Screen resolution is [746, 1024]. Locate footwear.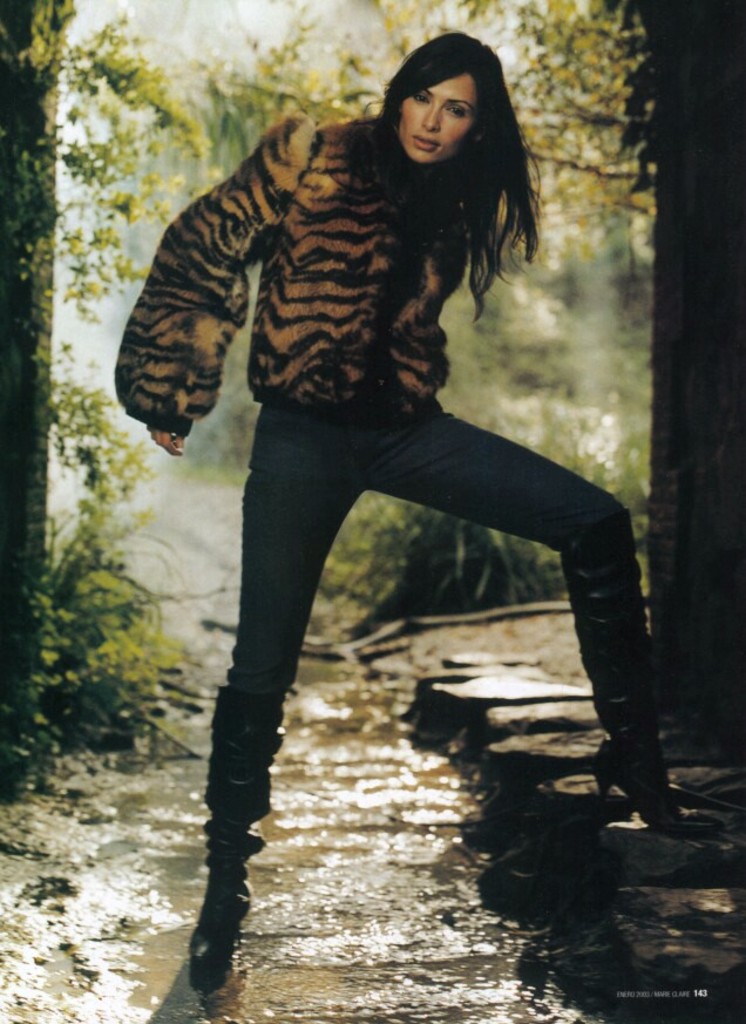
x1=596 y1=735 x2=723 y2=849.
